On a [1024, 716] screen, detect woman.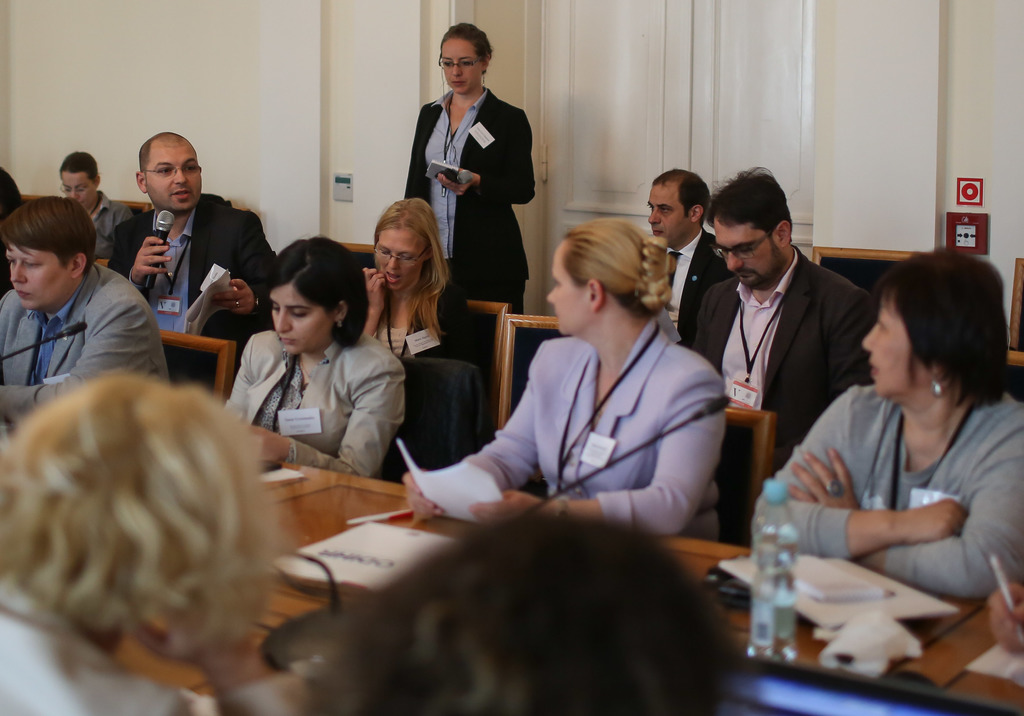
rect(456, 184, 705, 562).
